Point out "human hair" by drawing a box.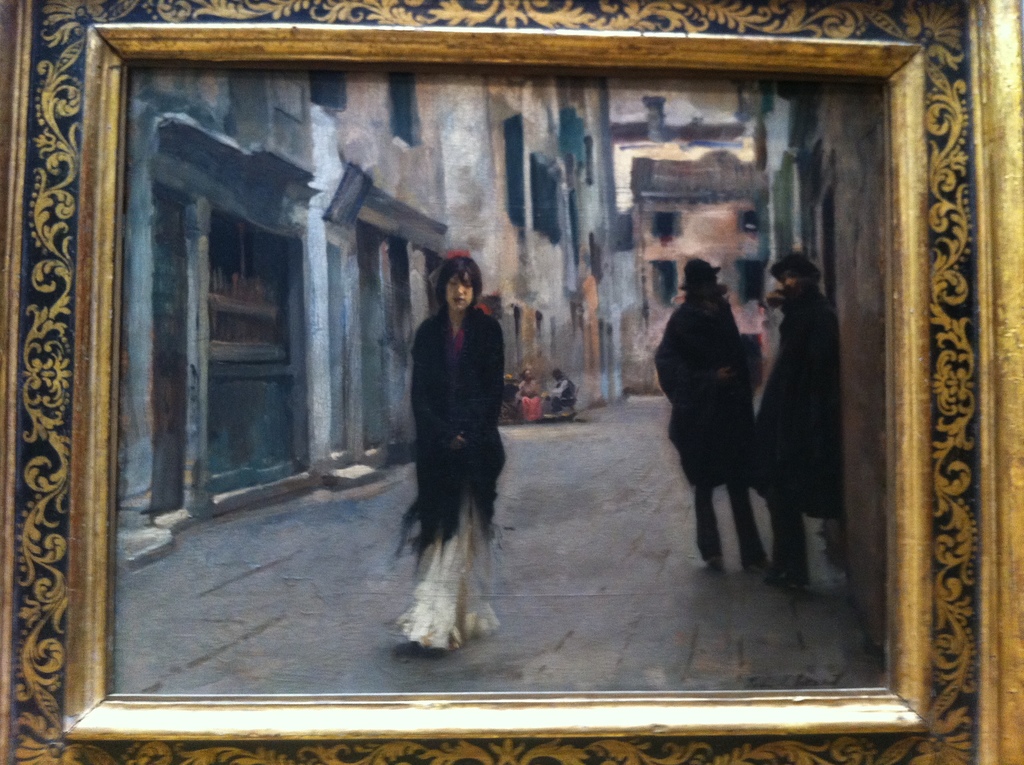
box(433, 253, 481, 317).
